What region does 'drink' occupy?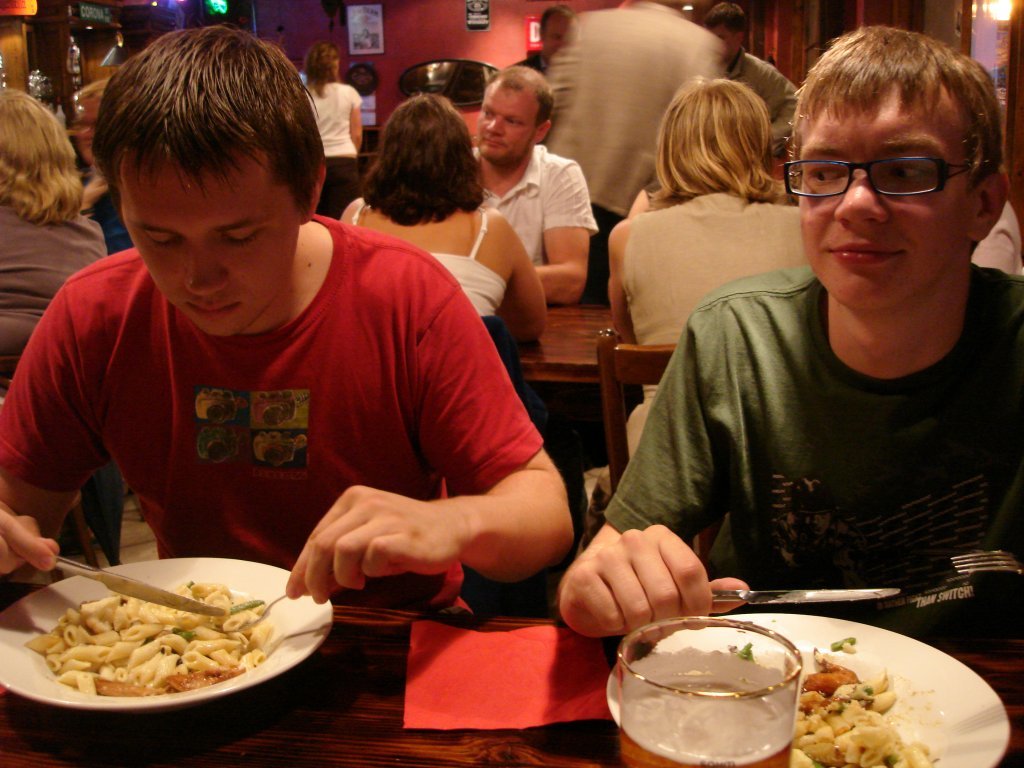
bbox=[618, 680, 795, 767].
